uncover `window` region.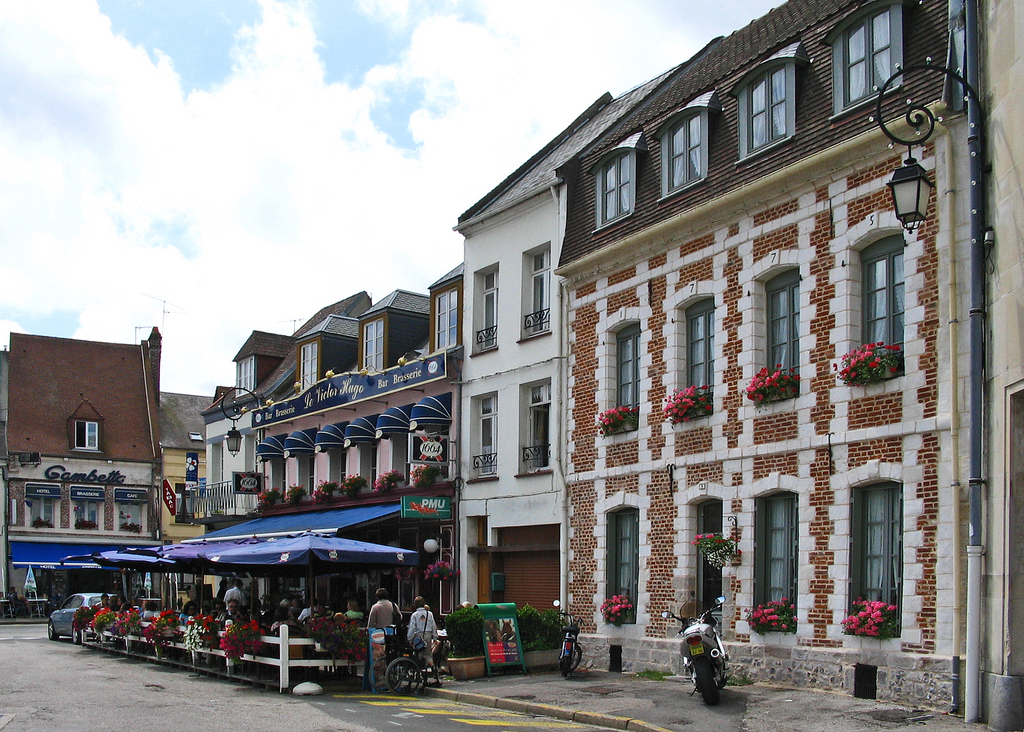
Uncovered: 590, 131, 648, 232.
